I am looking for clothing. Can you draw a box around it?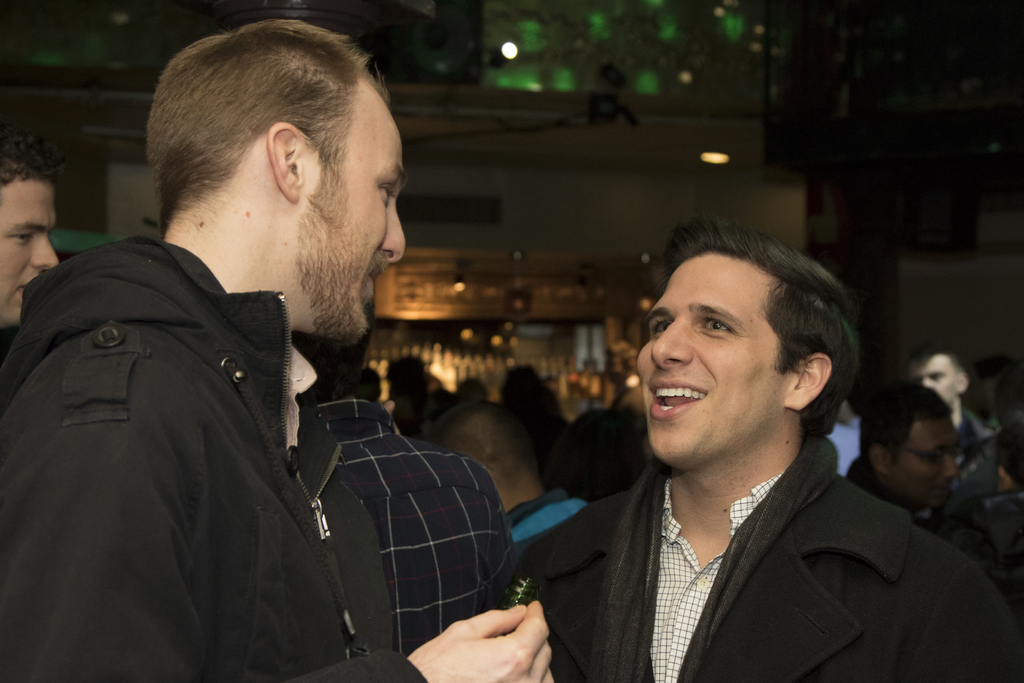
Sure, the bounding box is detection(275, 389, 524, 636).
